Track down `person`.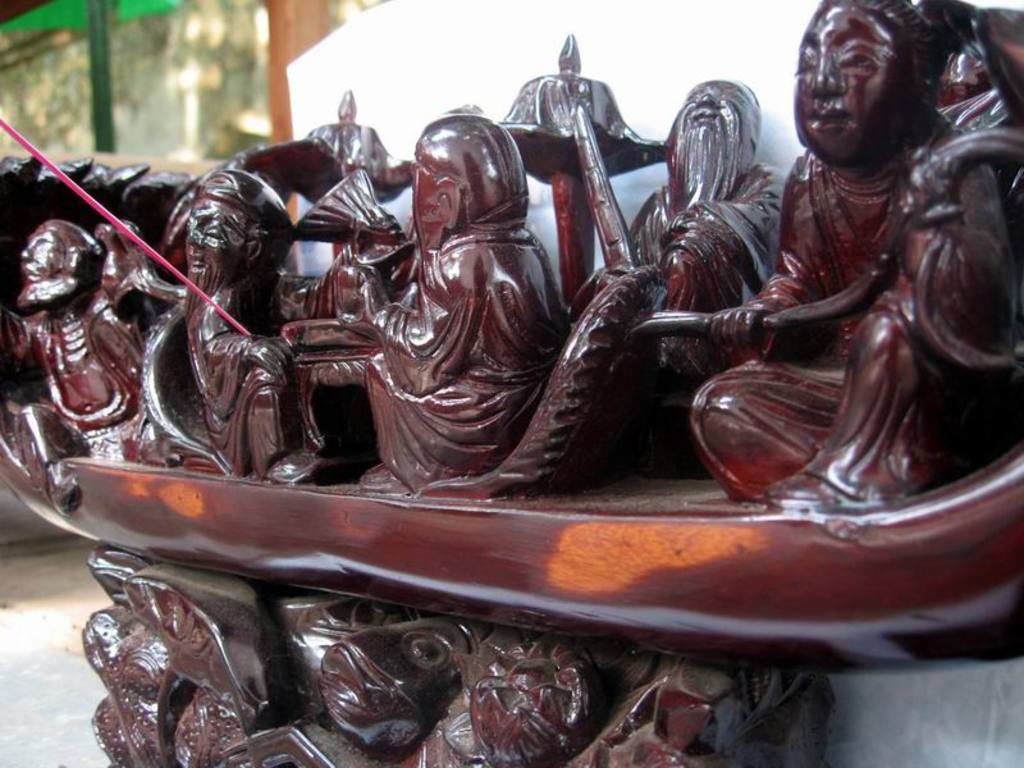
Tracked to left=690, top=0, right=1023, bottom=518.
